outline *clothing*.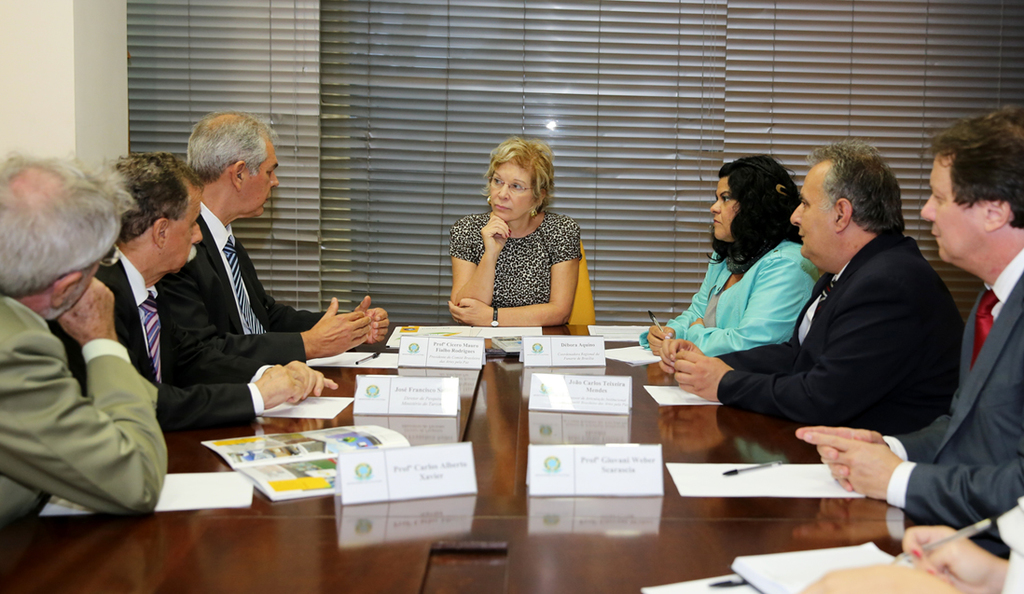
Outline: x1=5, y1=224, x2=169, y2=534.
